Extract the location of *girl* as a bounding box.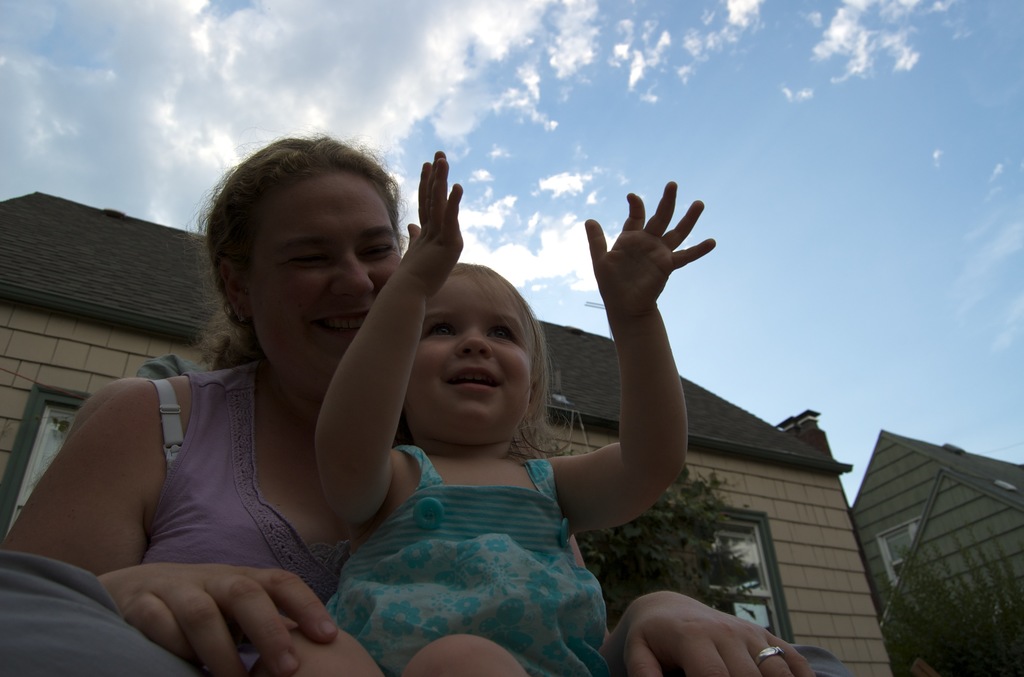
crop(253, 148, 716, 676).
